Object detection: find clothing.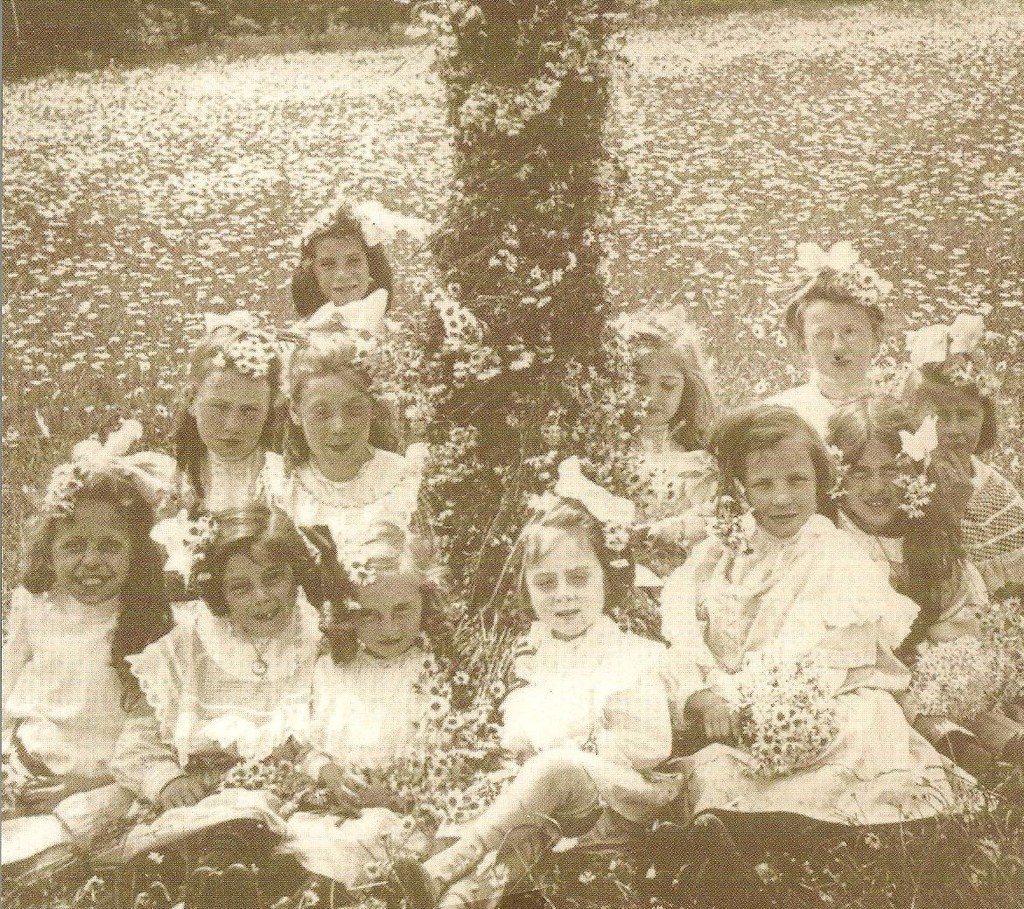
[616,438,720,514].
